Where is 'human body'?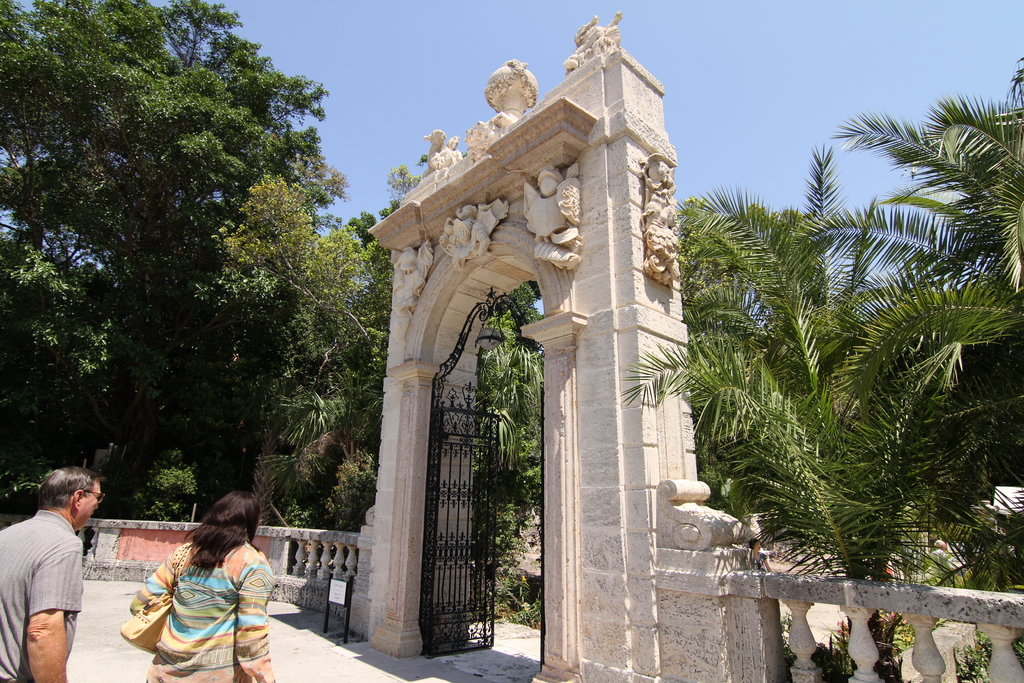
(x1=136, y1=479, x2=278, y2=682).
